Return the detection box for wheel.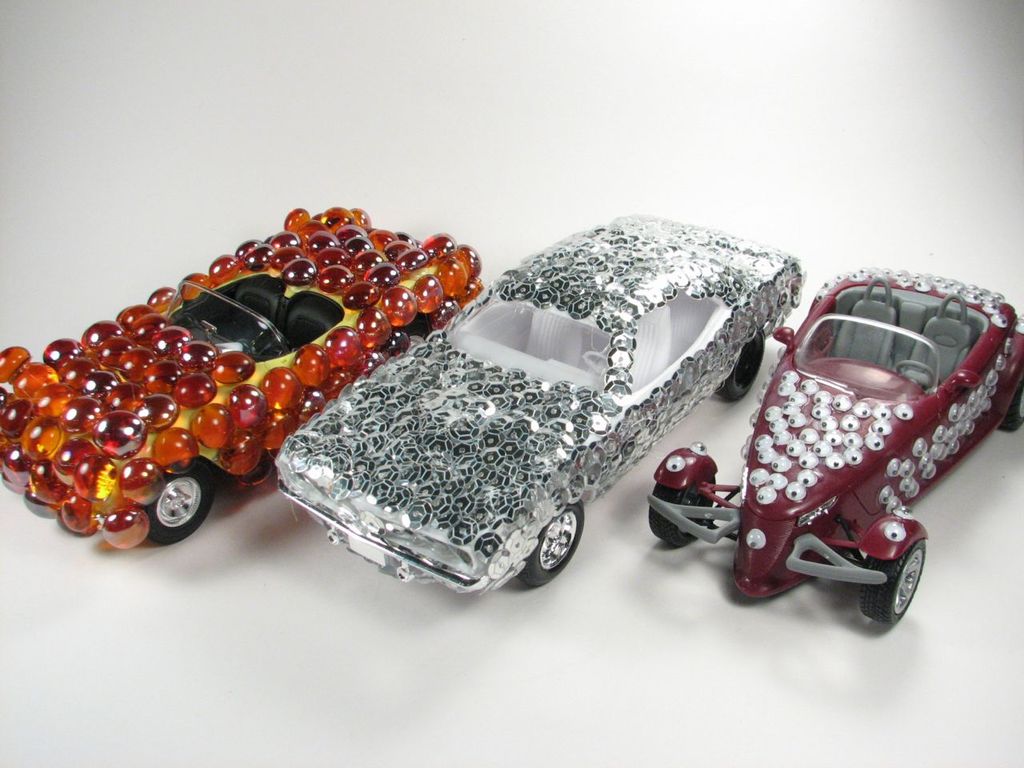
864, 542, 928, 624.
